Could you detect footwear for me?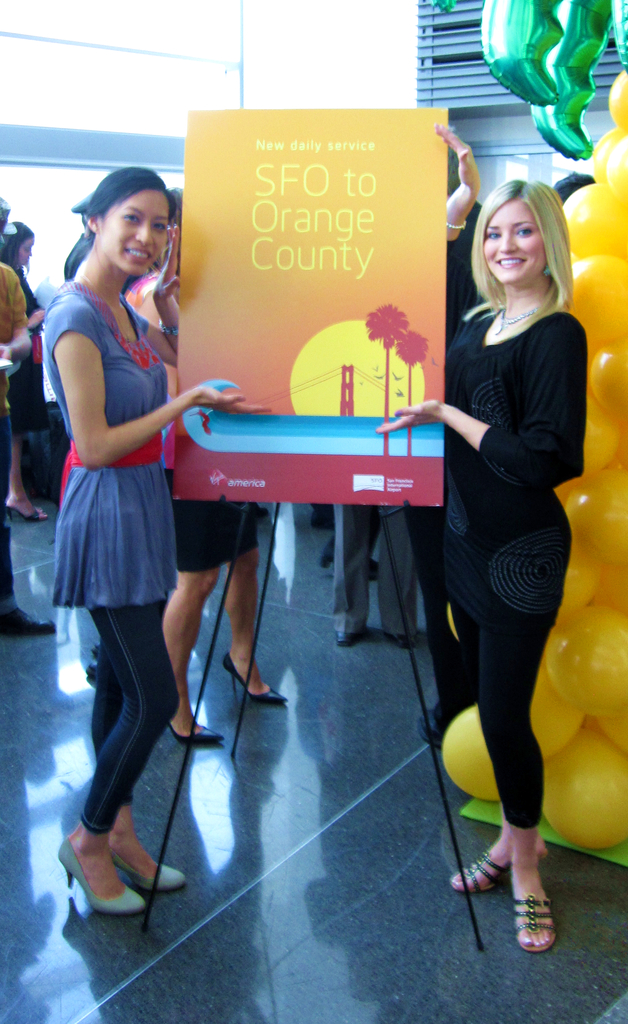
Detection result: {"left": 170, "top": 721, "right": 226, "bottom": 748}.
